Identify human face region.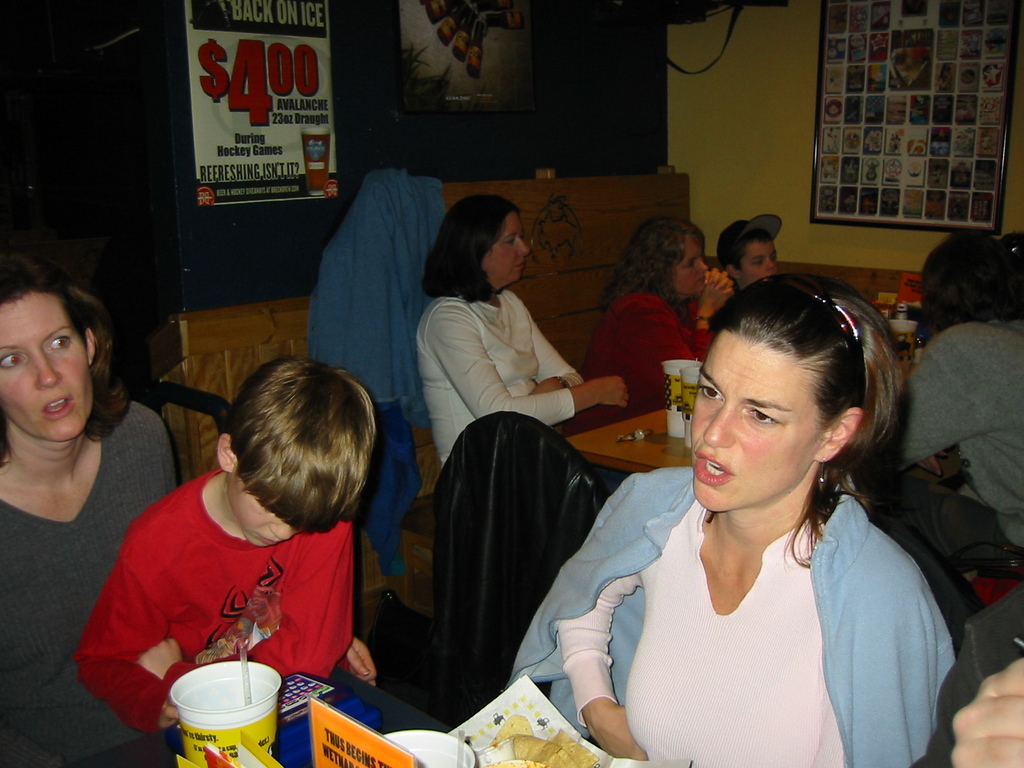
Region: (671,237,712,294).
